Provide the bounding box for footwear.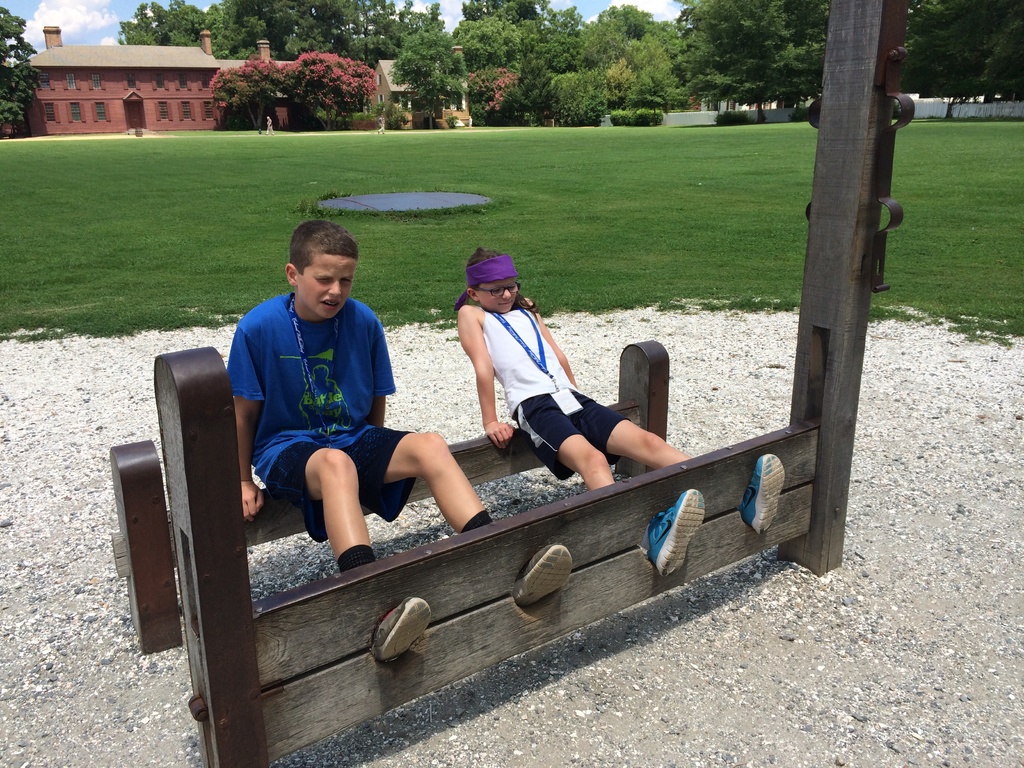
[650, 491, 704, 576].
